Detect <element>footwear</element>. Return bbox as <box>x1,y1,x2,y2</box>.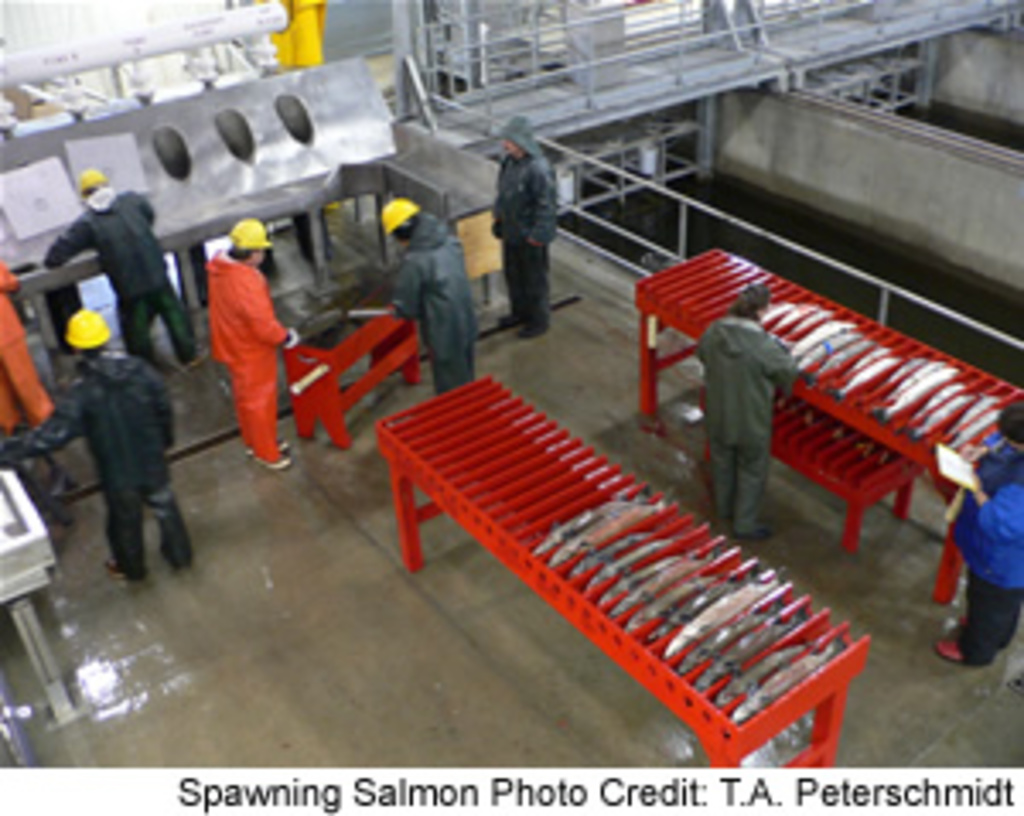
<box>116,550,140,584</box>.
